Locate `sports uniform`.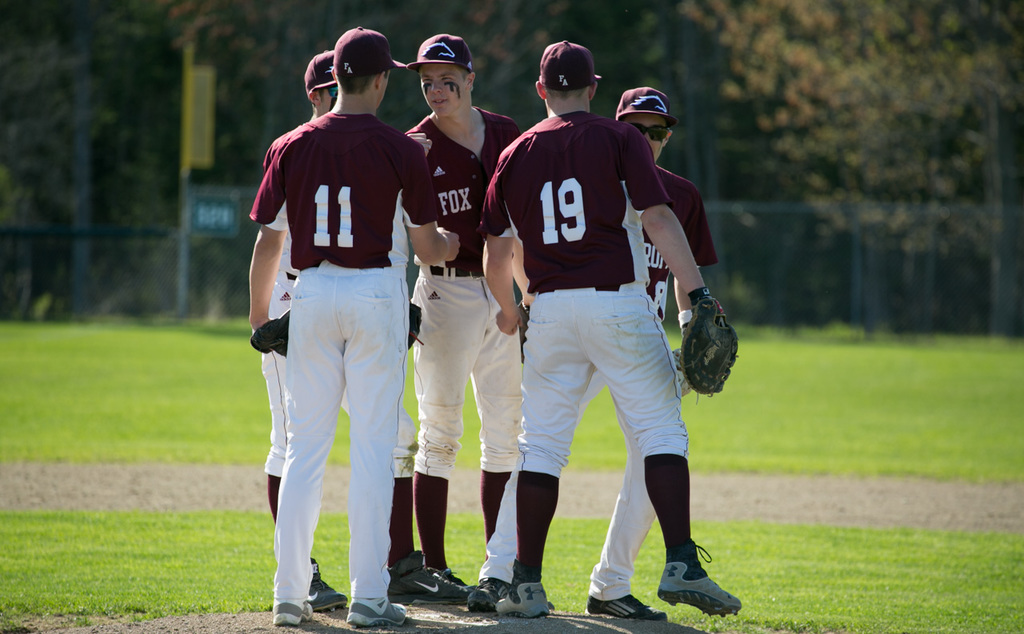
Bounding box: 480:94:692:562.
